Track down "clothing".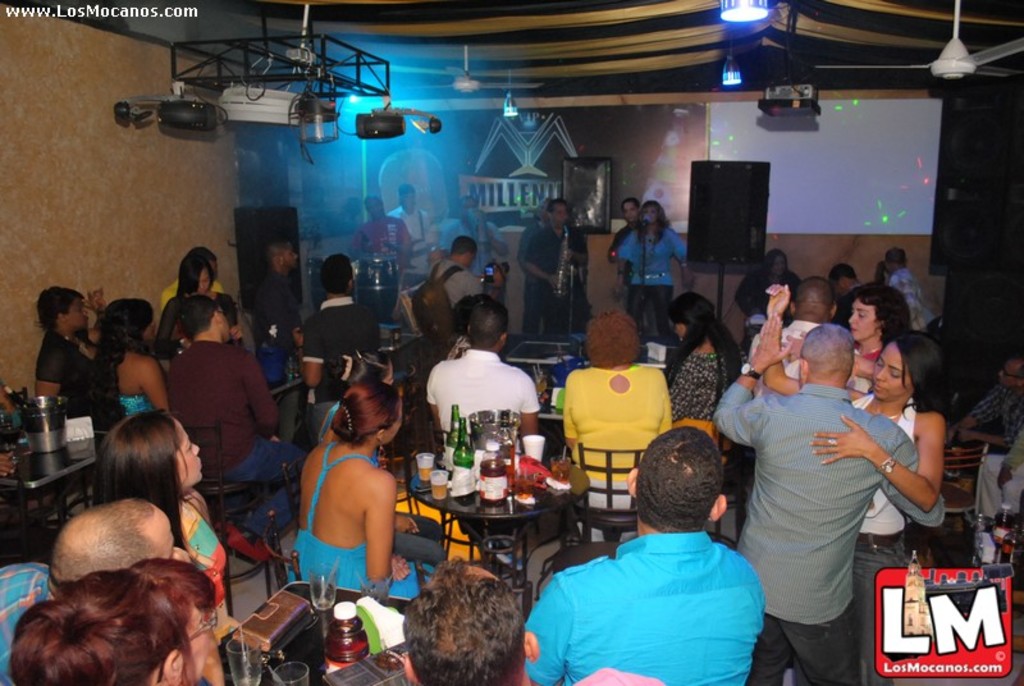
Tracked to 837:389:943:685.
